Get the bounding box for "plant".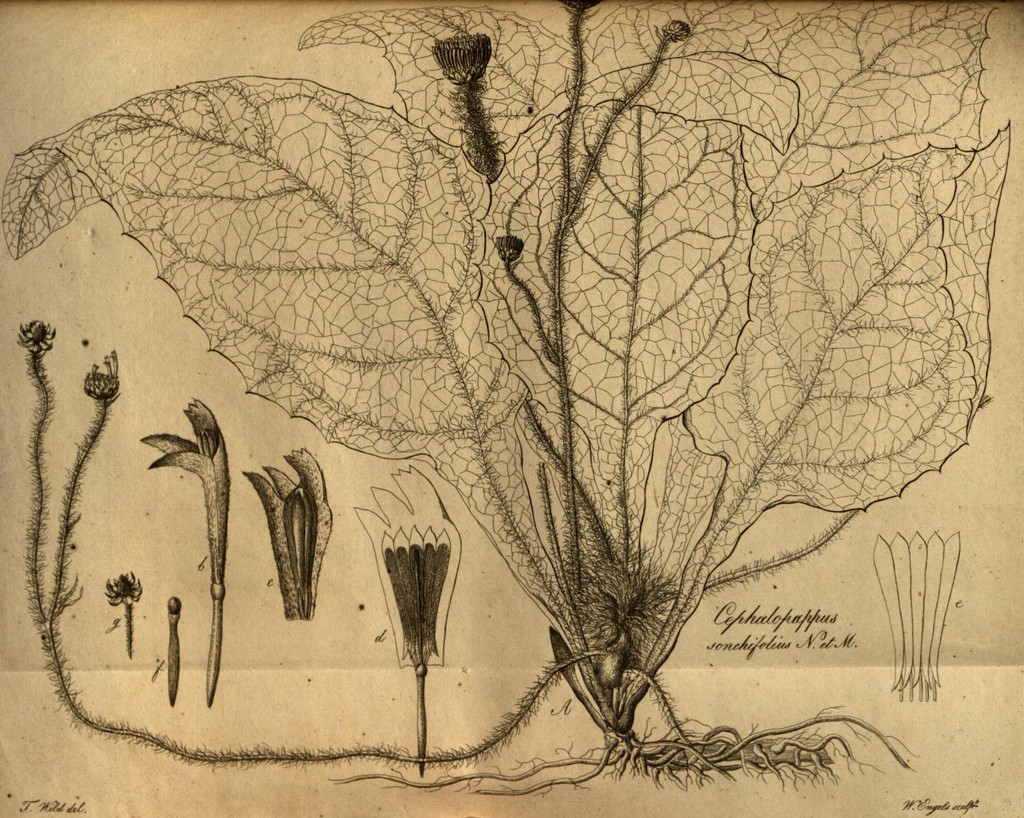
locate(8, 0, 1018, 804).
